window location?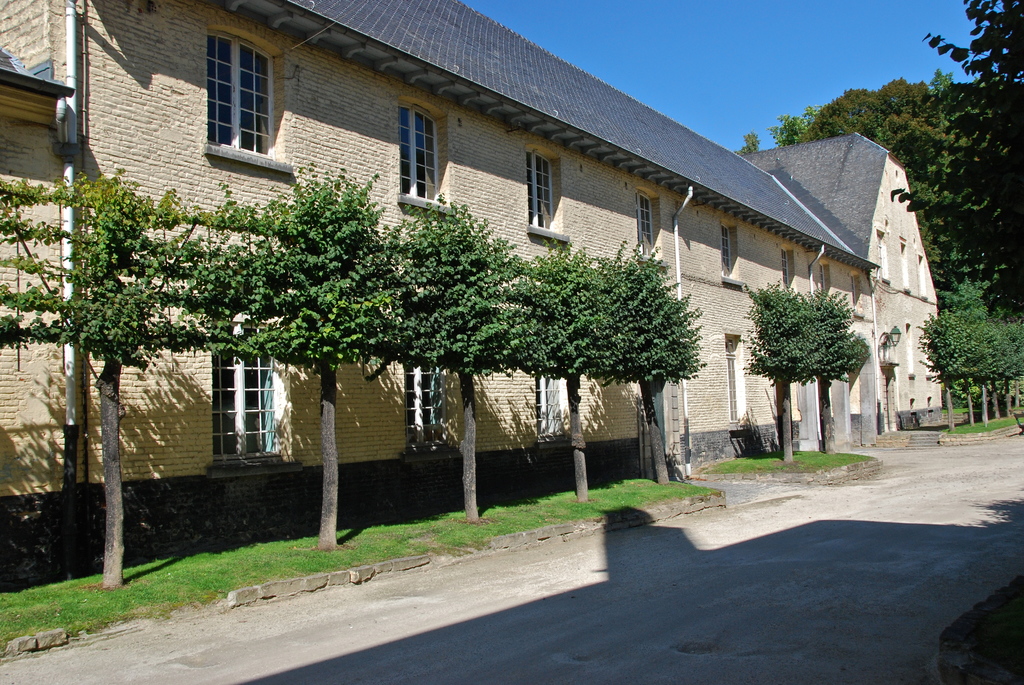
524:141:571:239
